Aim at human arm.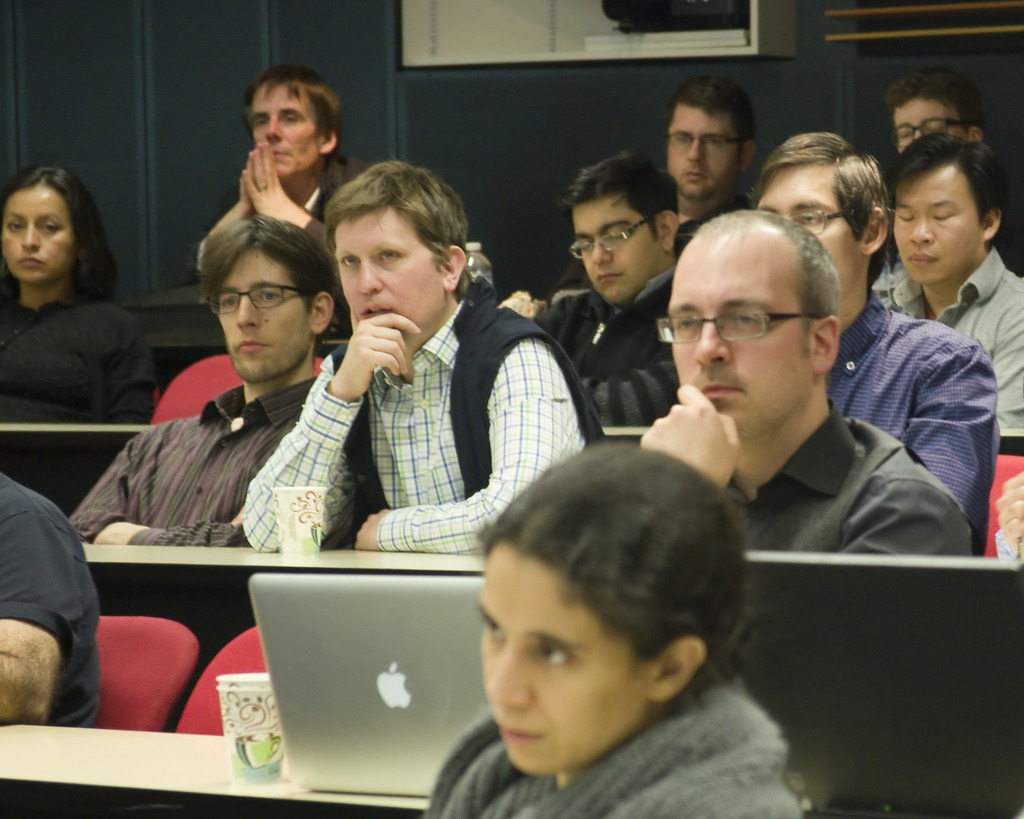
Aimed at 92, 482, 368, 544.
